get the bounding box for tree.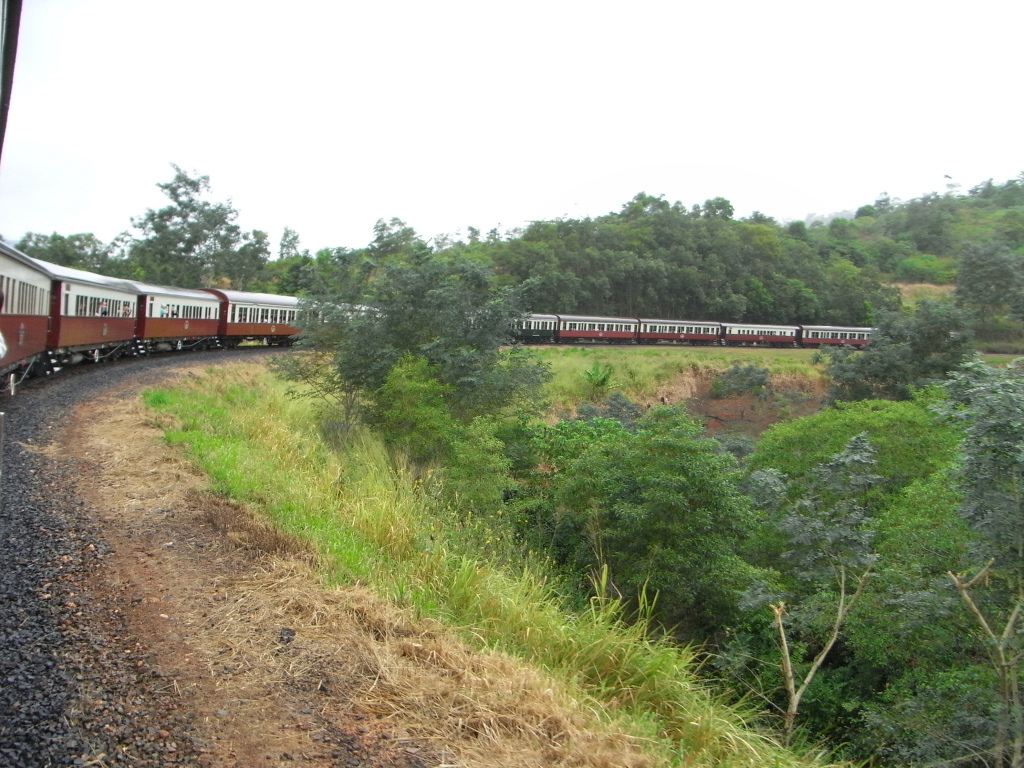
{"left": 943, "top": 233, "right": 1023, "bottom": 338}.
